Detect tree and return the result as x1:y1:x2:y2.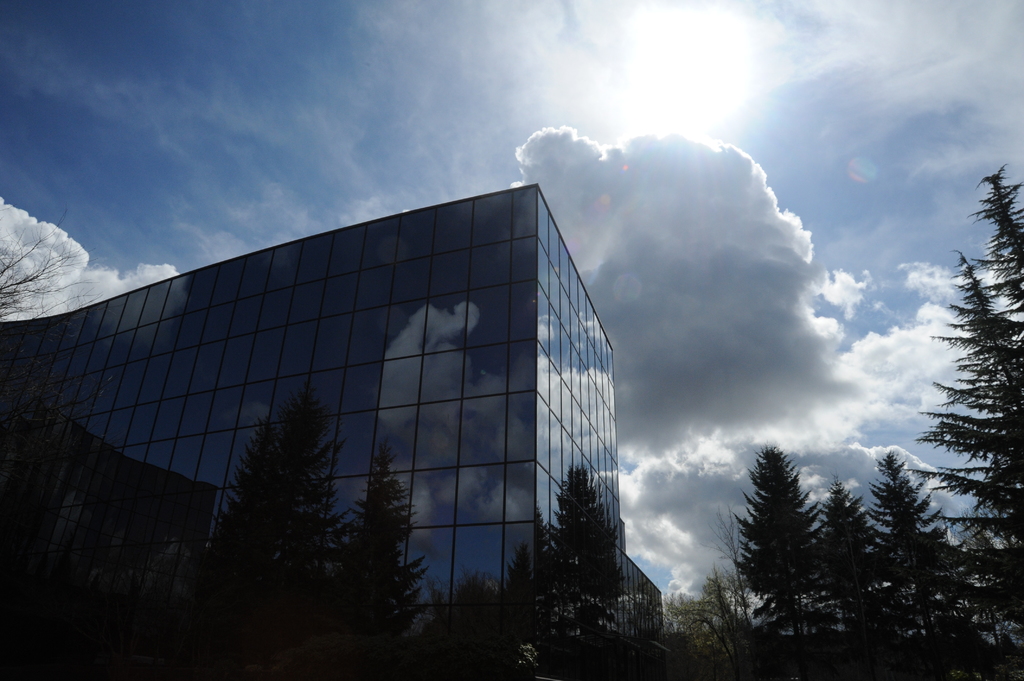
215:387:340:680.
